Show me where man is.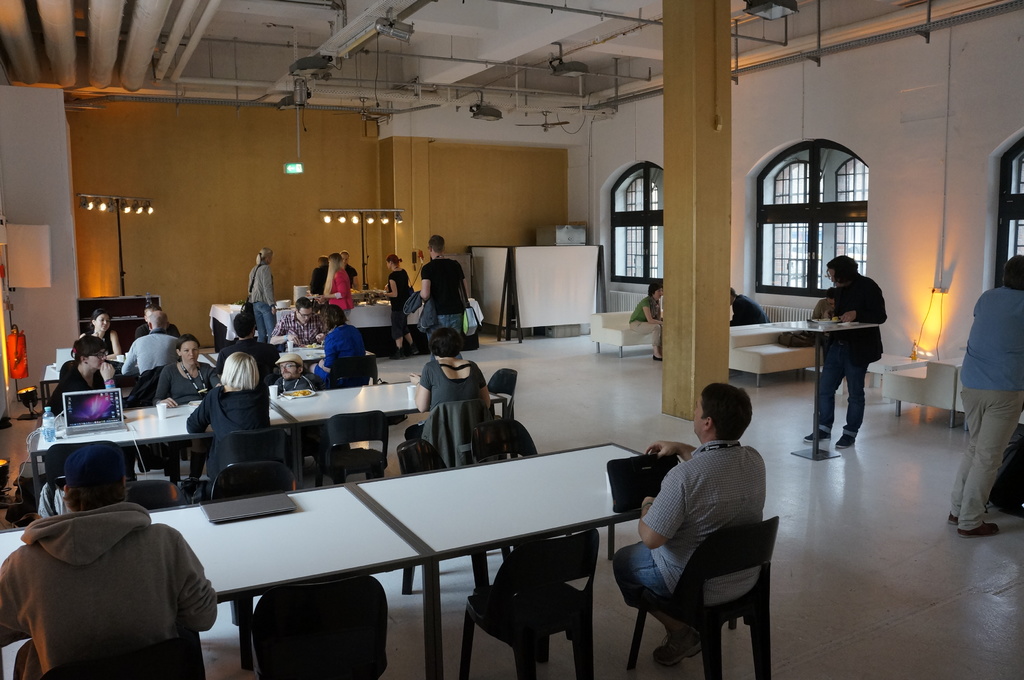
man is at <bbox>307, 254, 330, 298</bbox>.
